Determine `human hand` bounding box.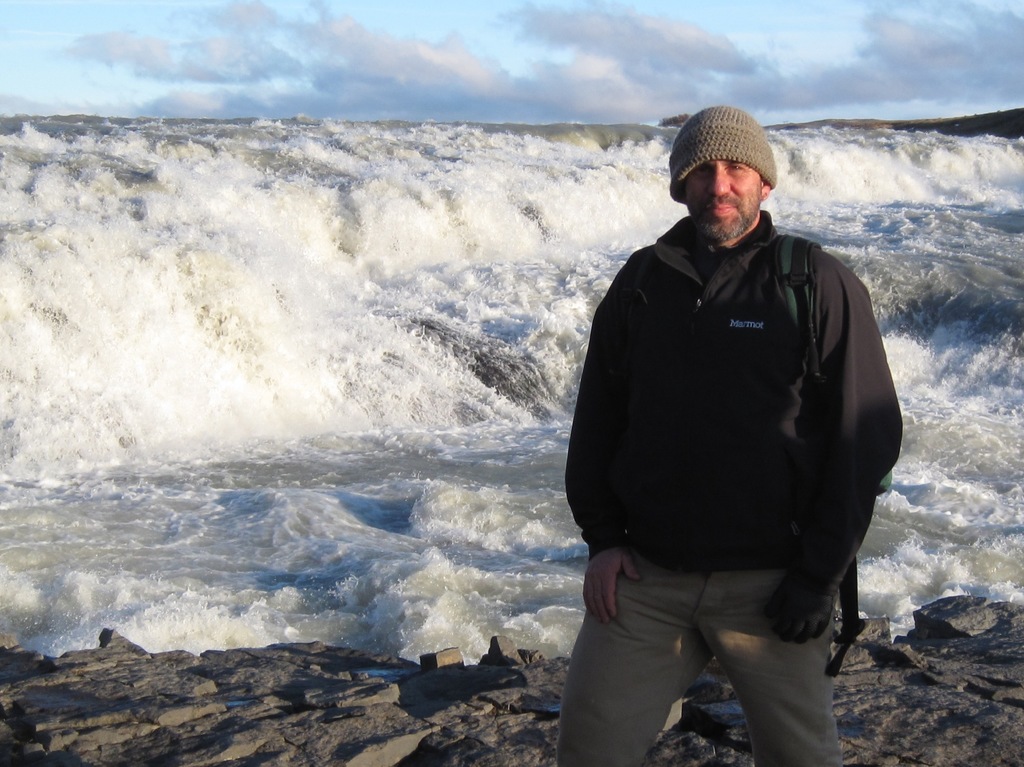
Determined: 762:571:840:646.
